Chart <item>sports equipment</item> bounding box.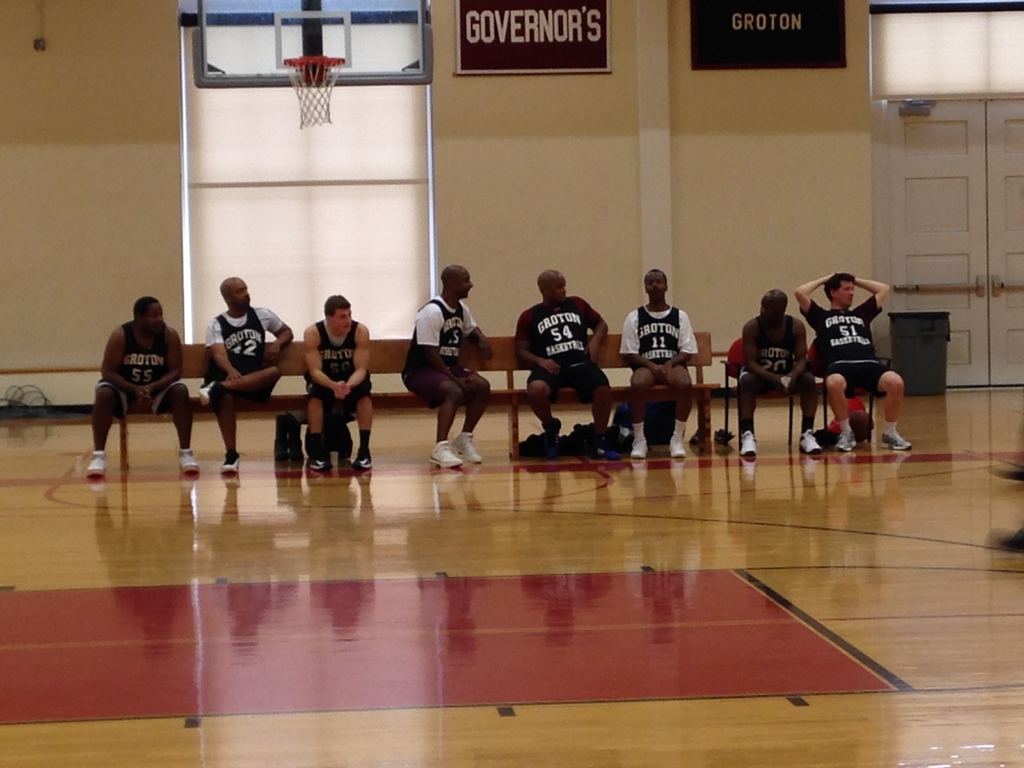
Charted: rect(88, 447, 108, 481).
